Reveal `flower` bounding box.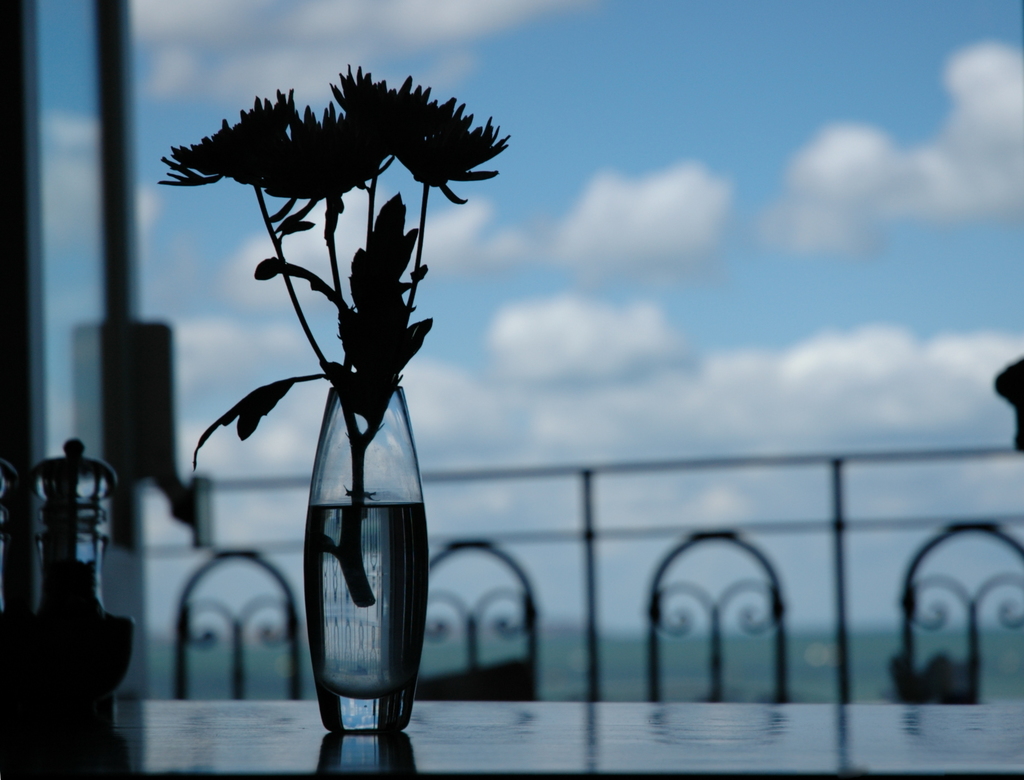
Revealed: pyautogui.locateOnScreen(159, 89, 288, 179).
